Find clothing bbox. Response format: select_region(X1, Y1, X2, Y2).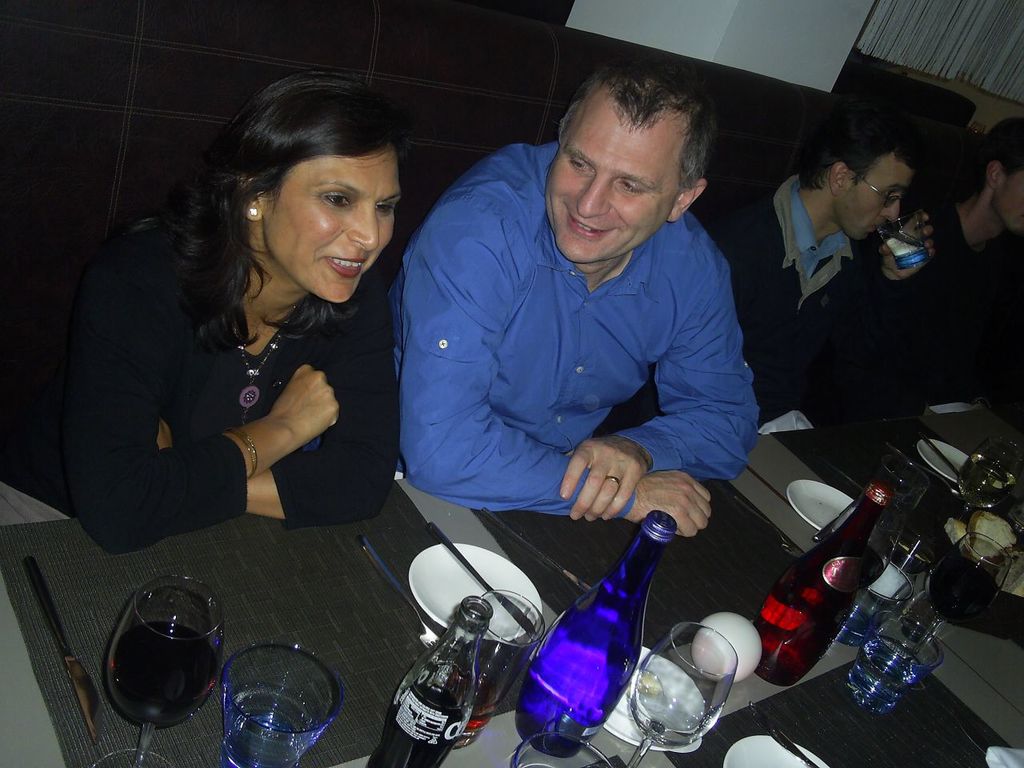
select_region(915, 191, 1023, 361).
